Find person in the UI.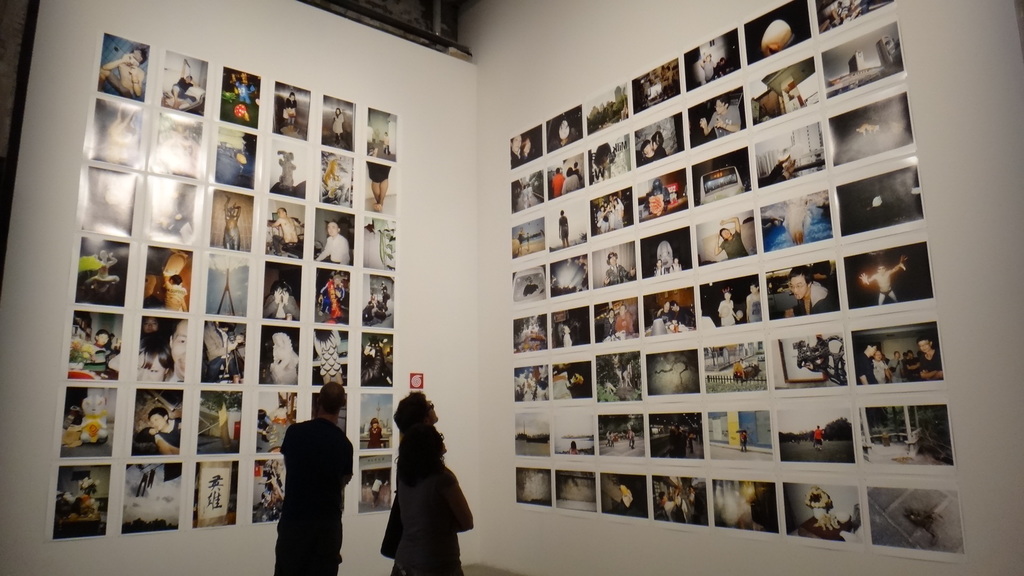
UI element at 651 297 676 324.
